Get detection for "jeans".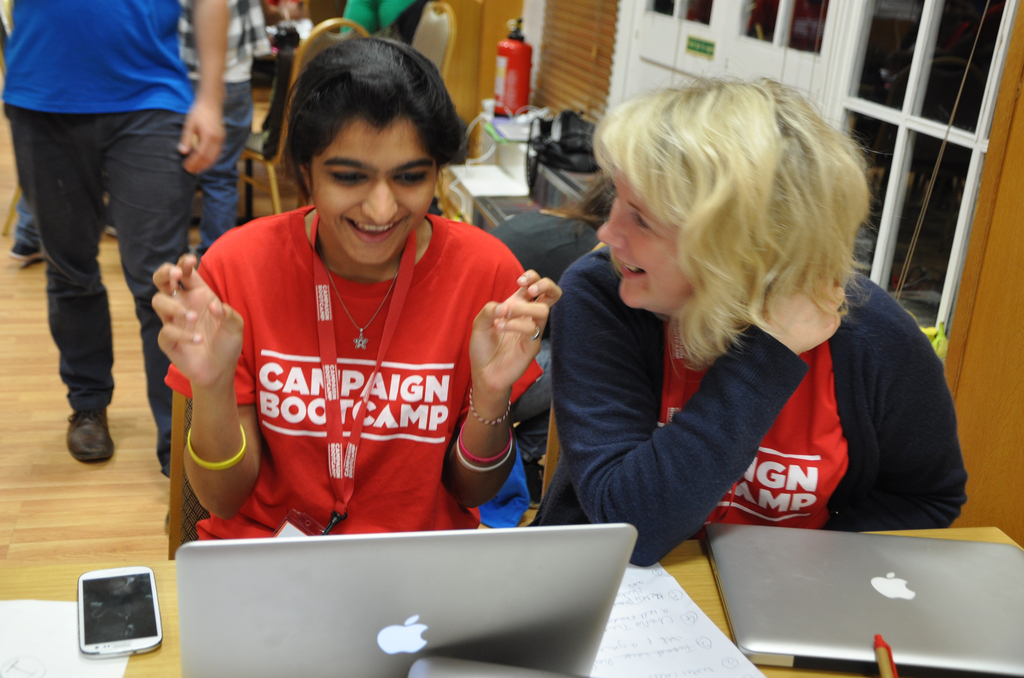
Detection: 25,133,180,446.
